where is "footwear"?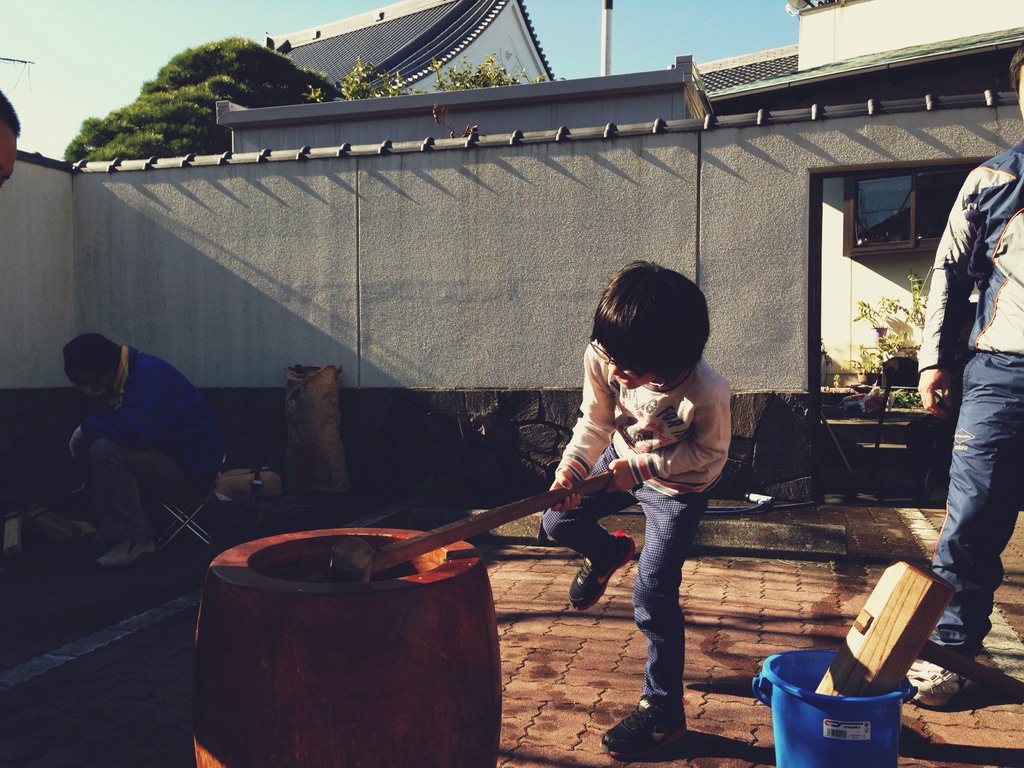
93, 527, 169, 566.
